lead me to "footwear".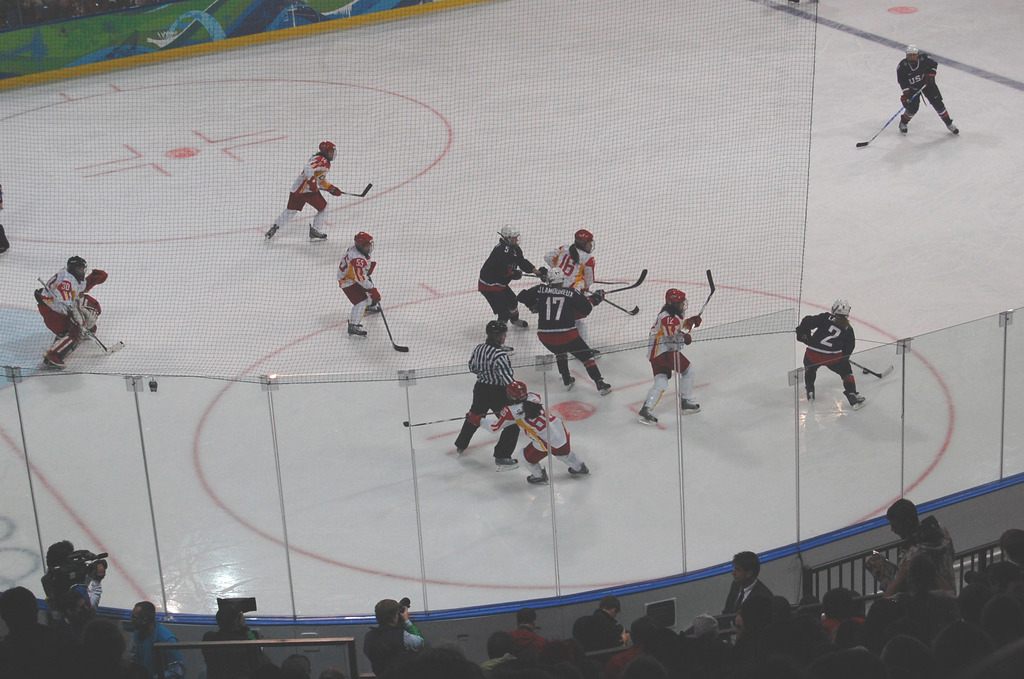
Lead to <bbox>513, 318, 529, 328</bbox>.
